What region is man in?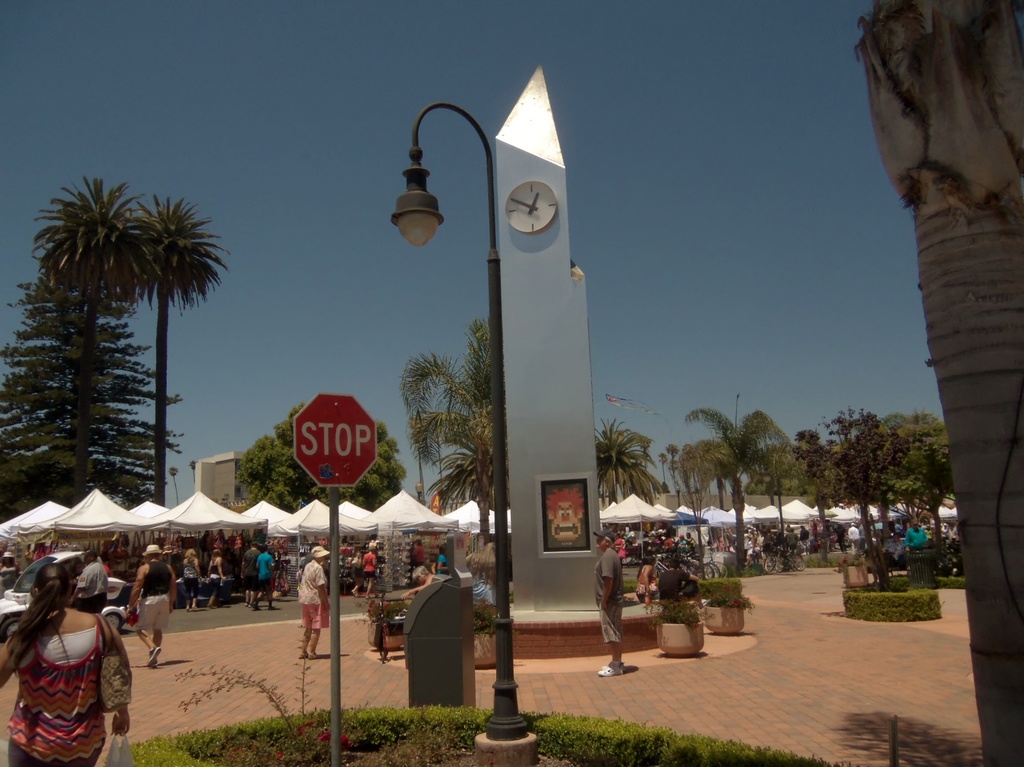
<region>238, 542, 257, 608</region>.
